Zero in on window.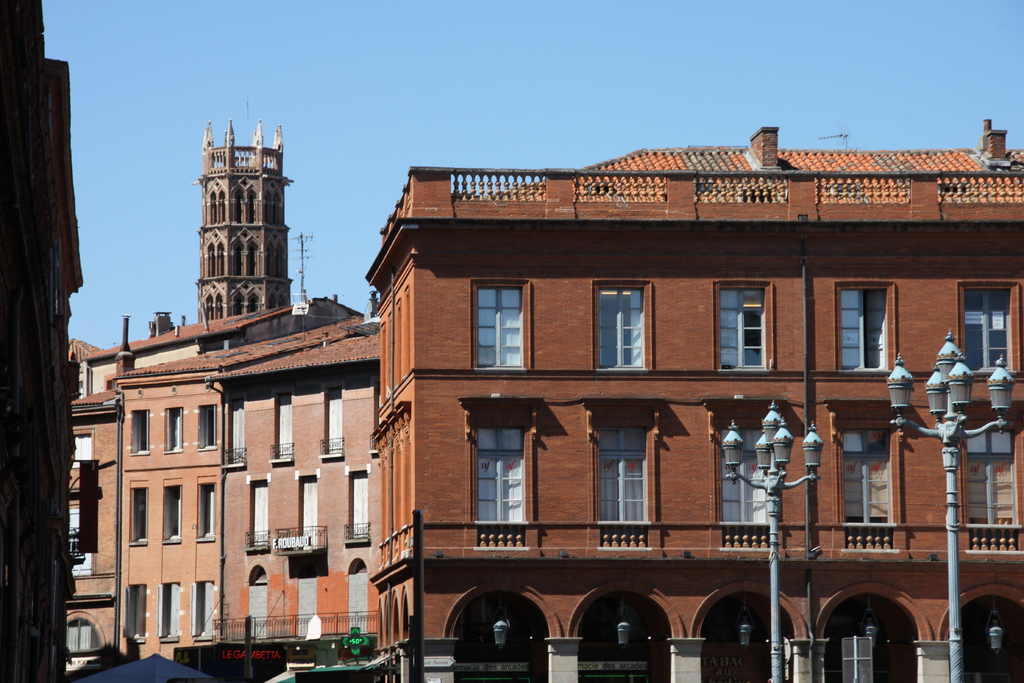
Zeroed in: {"left": 714, "top": 278, "right": 775, "bottom": 375}.
